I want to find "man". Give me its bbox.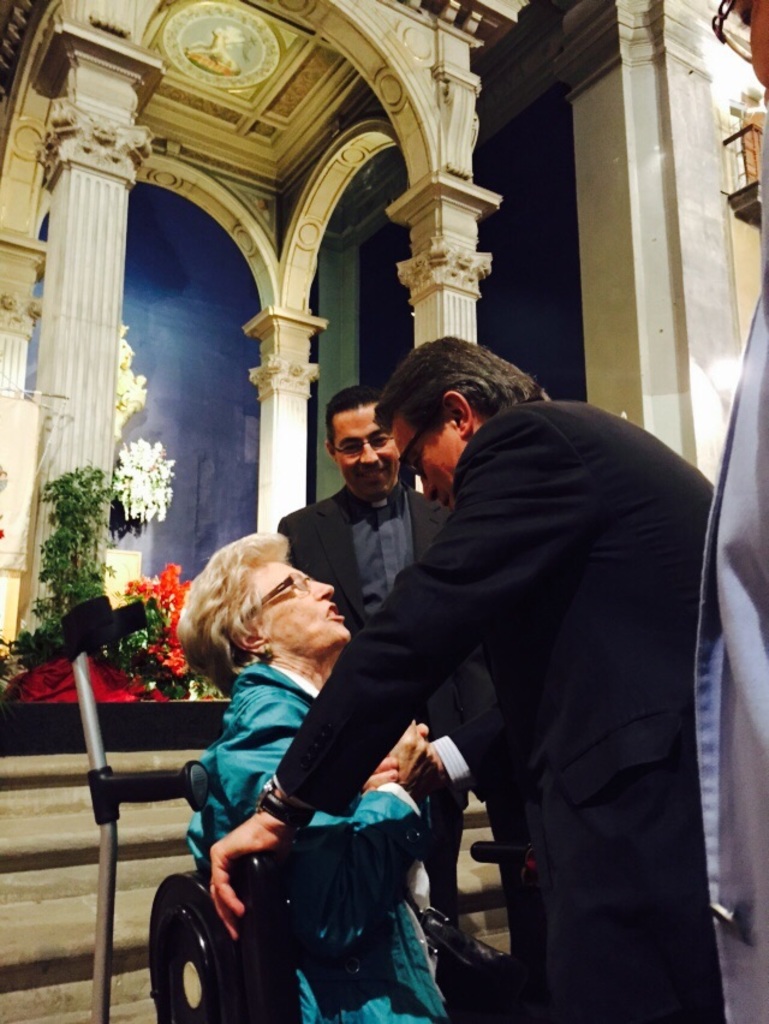
bbox=[261, 371, 451, 901].
